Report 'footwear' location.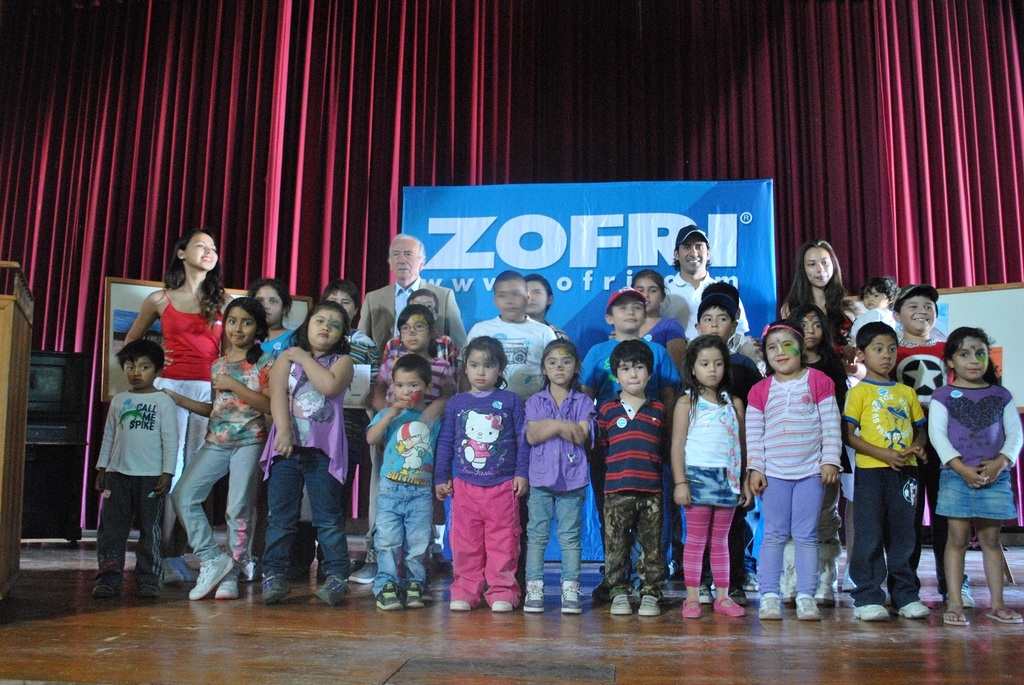
Report: <region>942, 609, 967, 625</region>.
